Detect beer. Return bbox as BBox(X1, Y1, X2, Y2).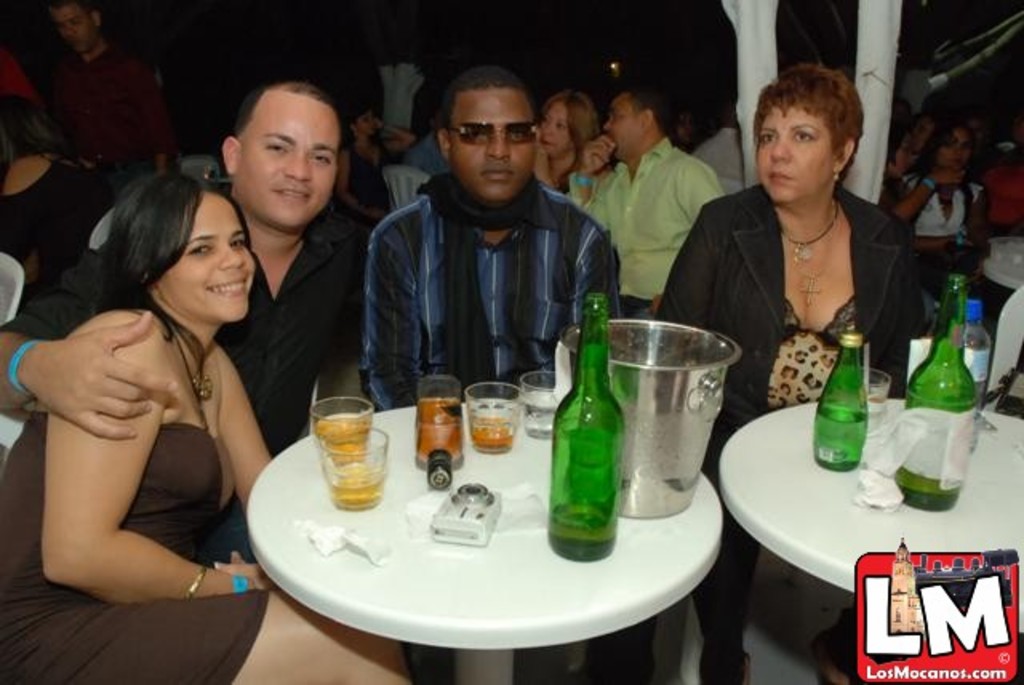
BBox(304, 421, 384, 503).
